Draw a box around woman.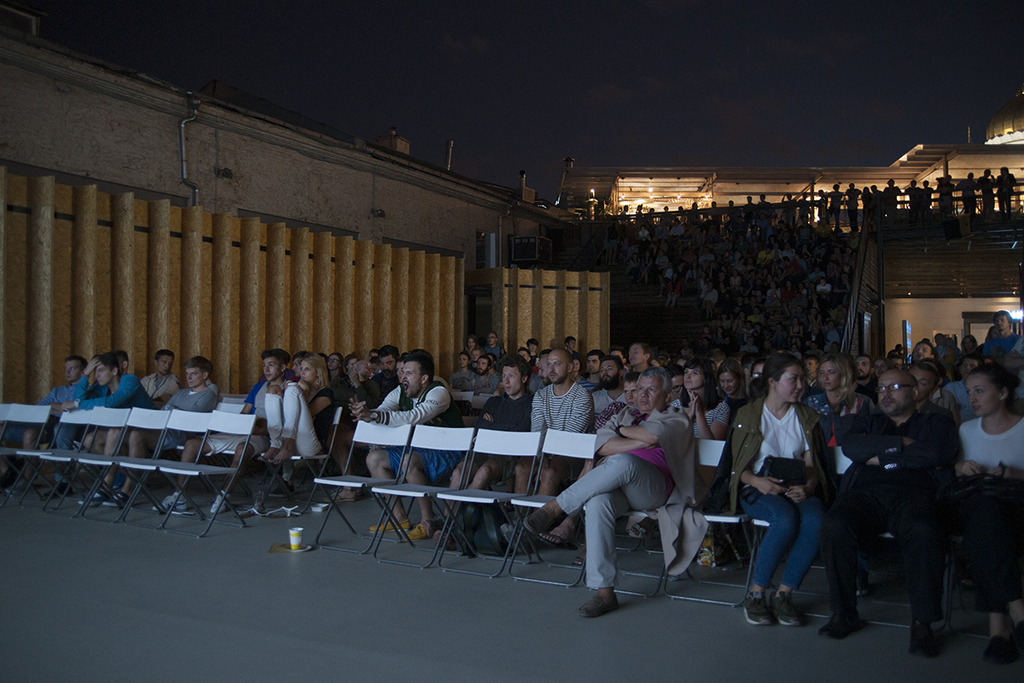
pyautogui.locateOnScreen(686, 260, 700, 283).
